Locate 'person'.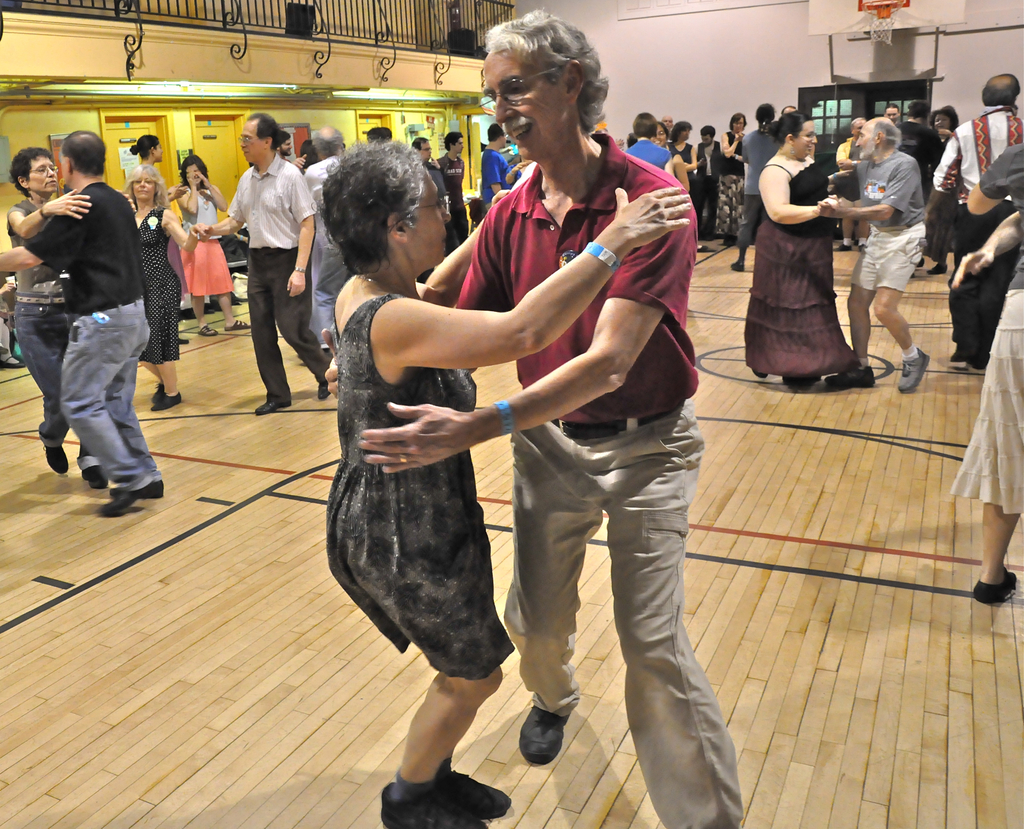
Bounding box: [left=899, top=98, right=943, bottom=276].
